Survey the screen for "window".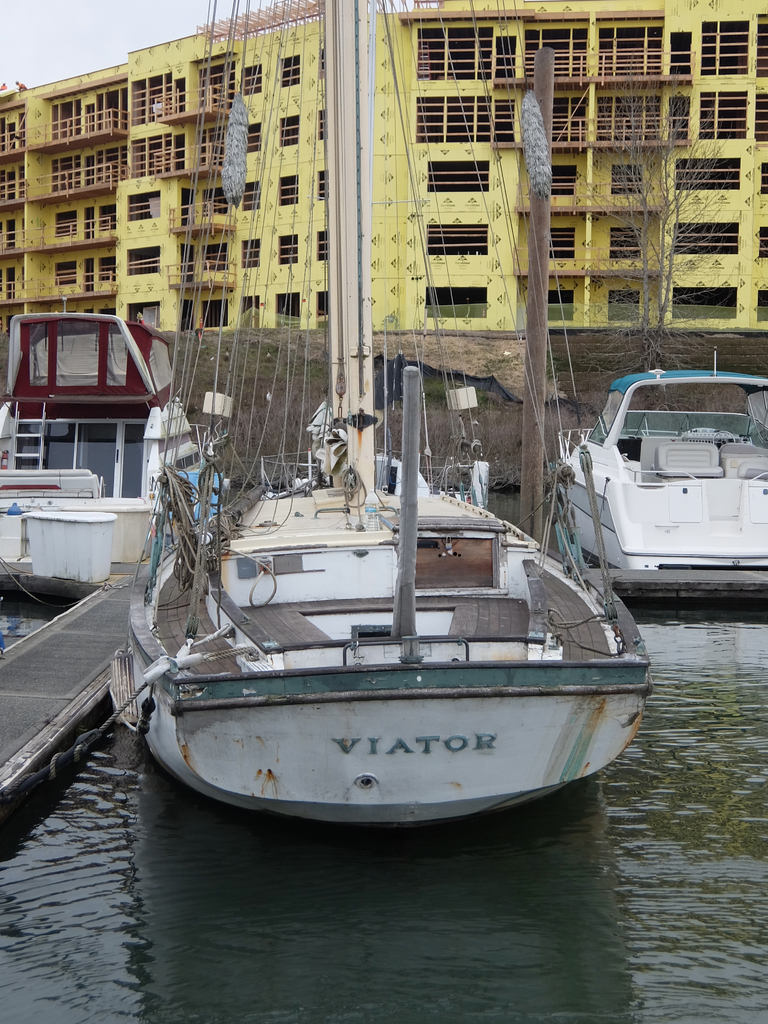
Survey found: detection(245, 124, 261, 153).
